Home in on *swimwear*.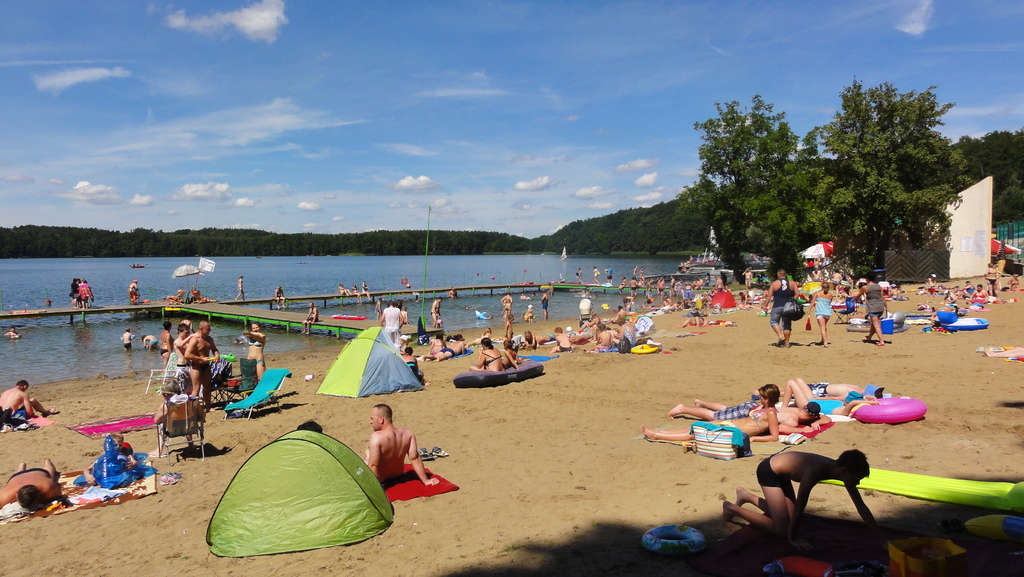
Homed in at 158, 348, 170, 355.
